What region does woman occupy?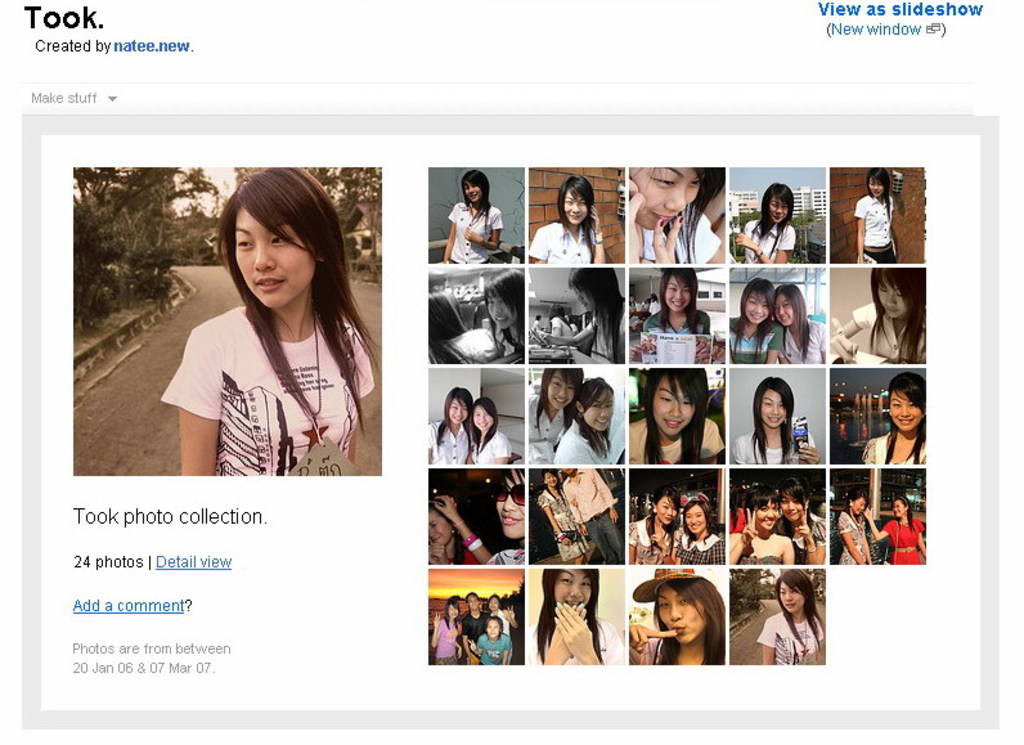
pyautogui.locateOnScreen(738, 180, 798, 262).
